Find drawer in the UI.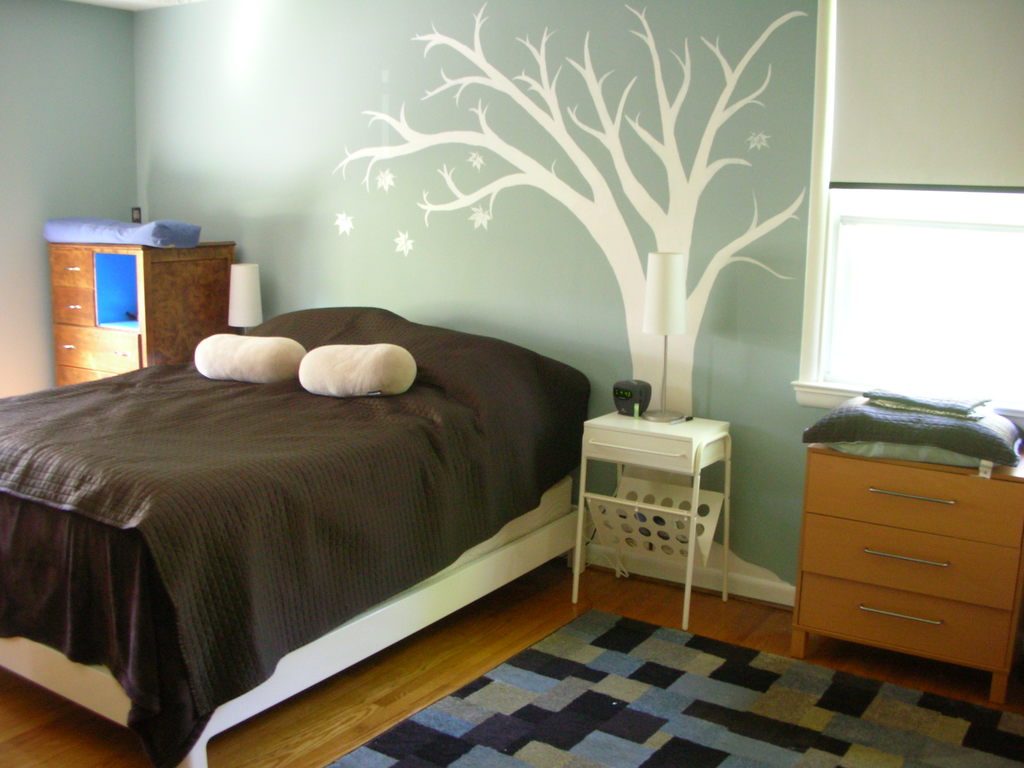
UI element at 802, 452, 1023, 548.
